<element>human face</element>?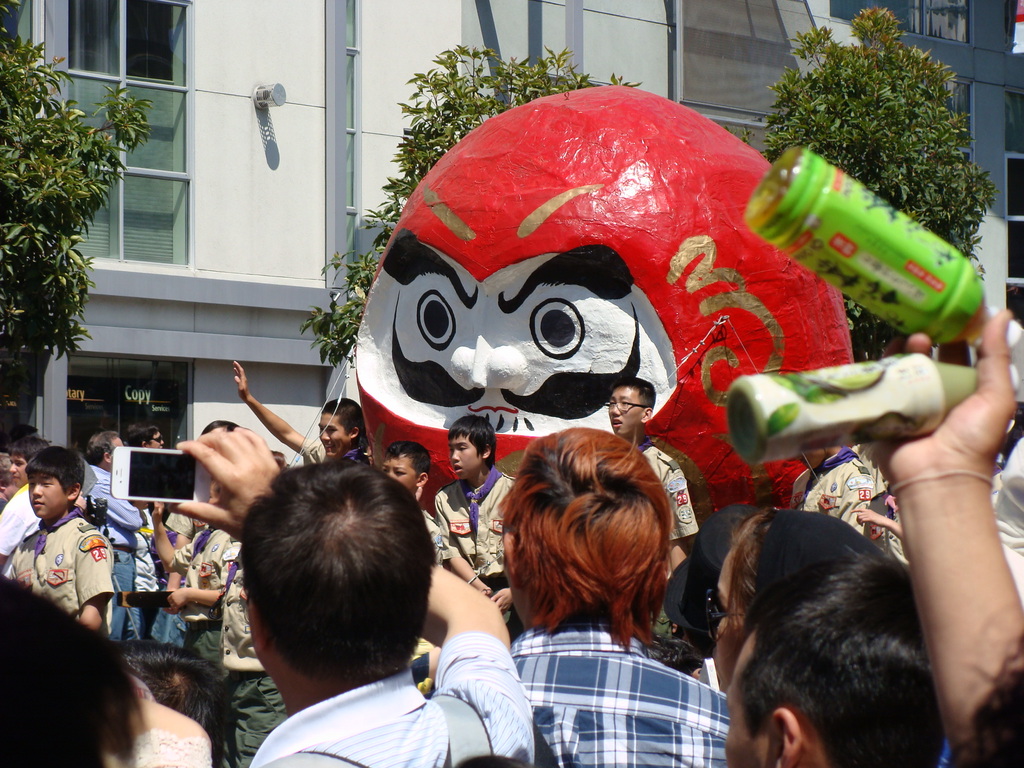
bbox(379, 455, 416, 490)
